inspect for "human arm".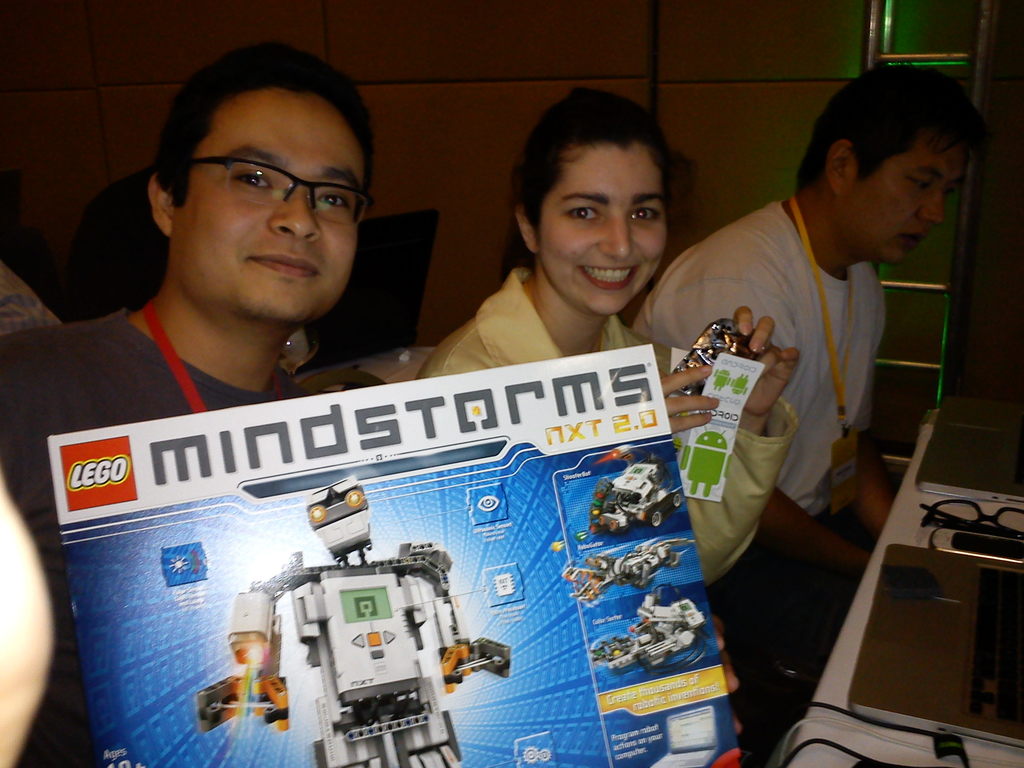
Inspection: pyautogui.locateOnScreen(655, 239, 869, 591).
